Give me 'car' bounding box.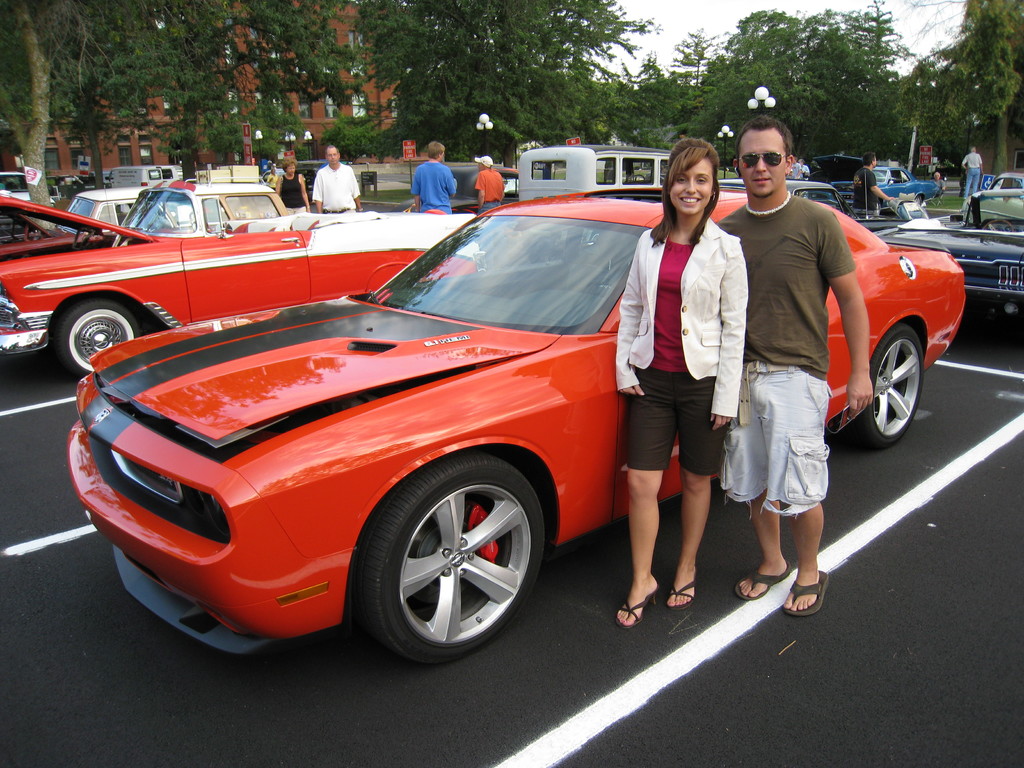
[0,179,479,378].
